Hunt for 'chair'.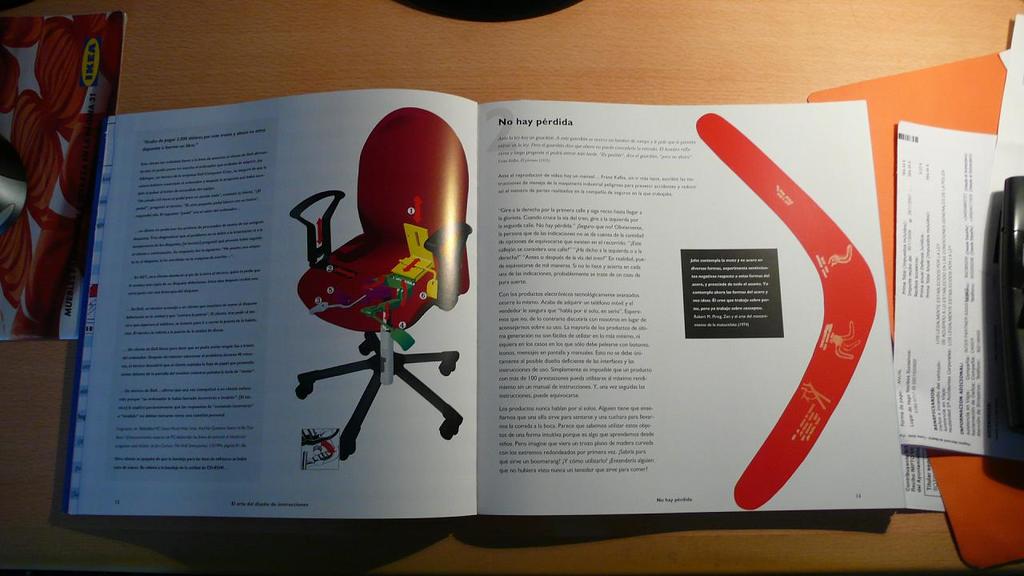
Hunted down at bbox(282, 112, 464, 454).
